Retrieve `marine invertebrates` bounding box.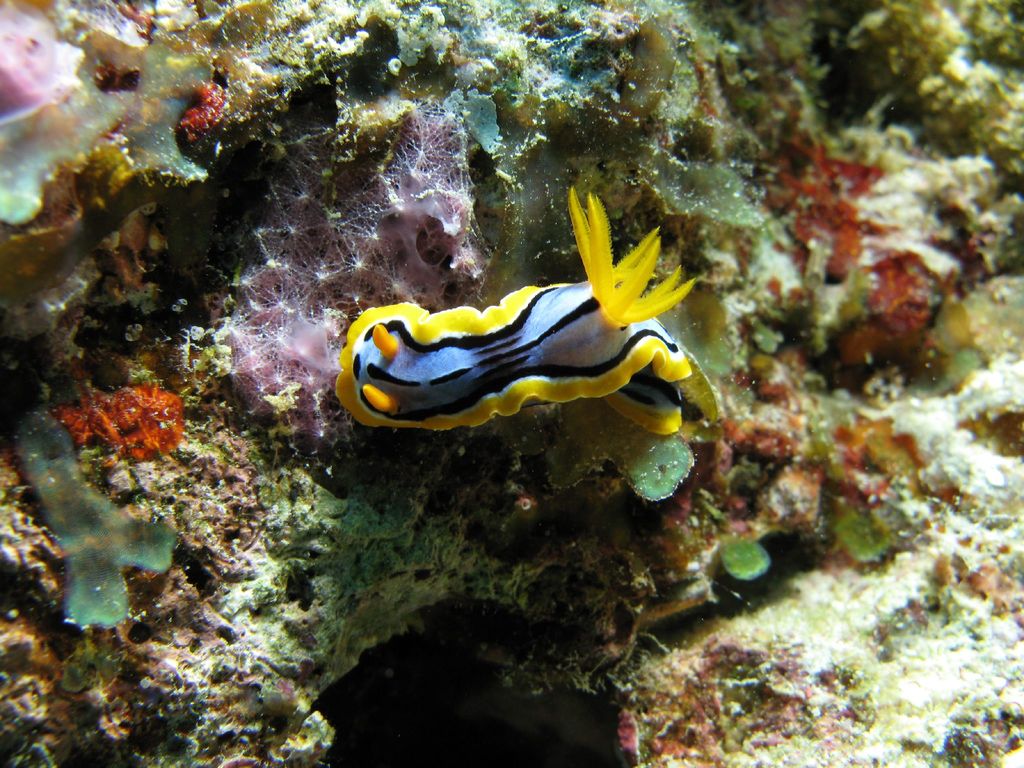
Bounding box: crop(19, 367, 257, 458).
